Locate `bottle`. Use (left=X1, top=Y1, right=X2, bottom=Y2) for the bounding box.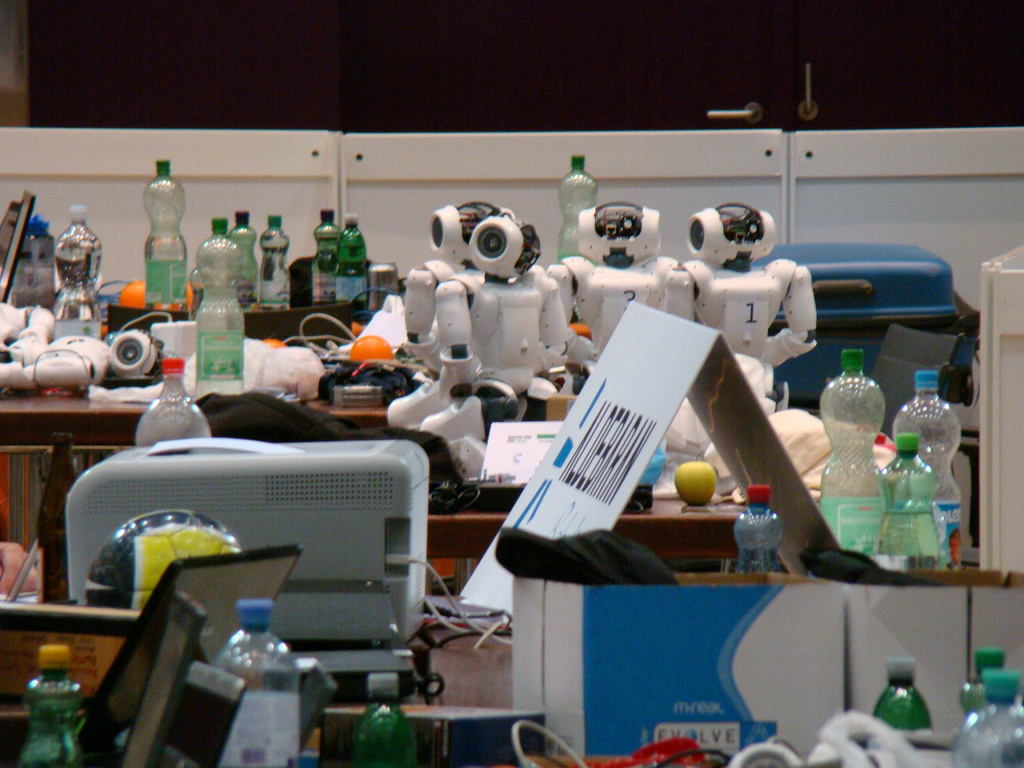
(left=872, top=655, right=947, bottom=731).
